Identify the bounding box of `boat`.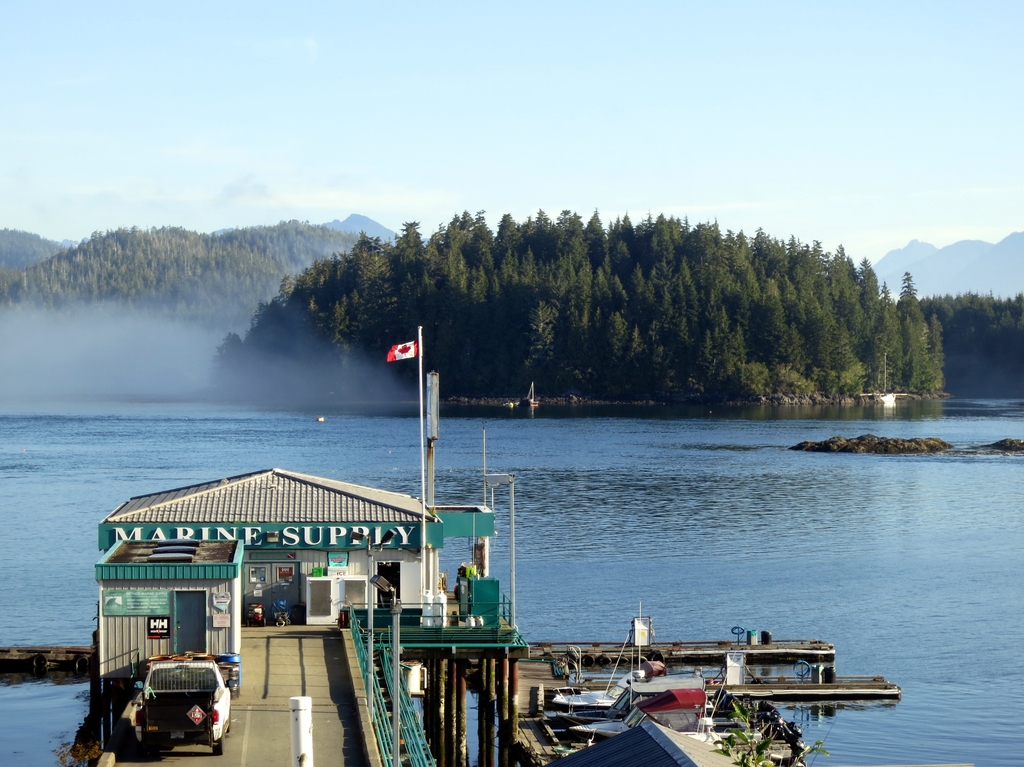
bbox=(552, 665, 659, 708).
